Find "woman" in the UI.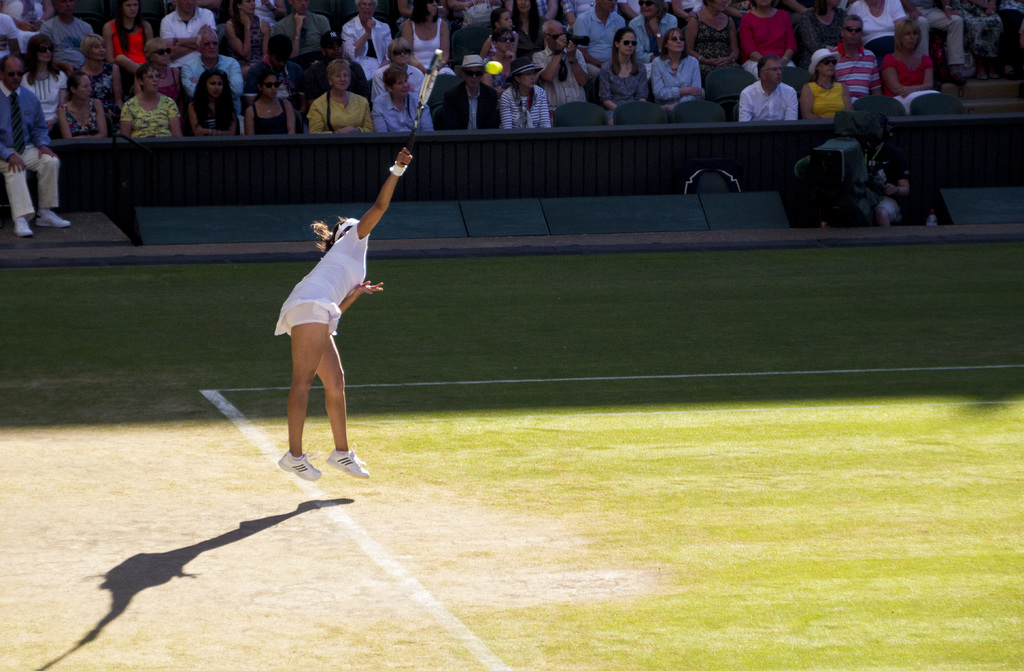
UI element at select_region(630, 0, 682, 62).
